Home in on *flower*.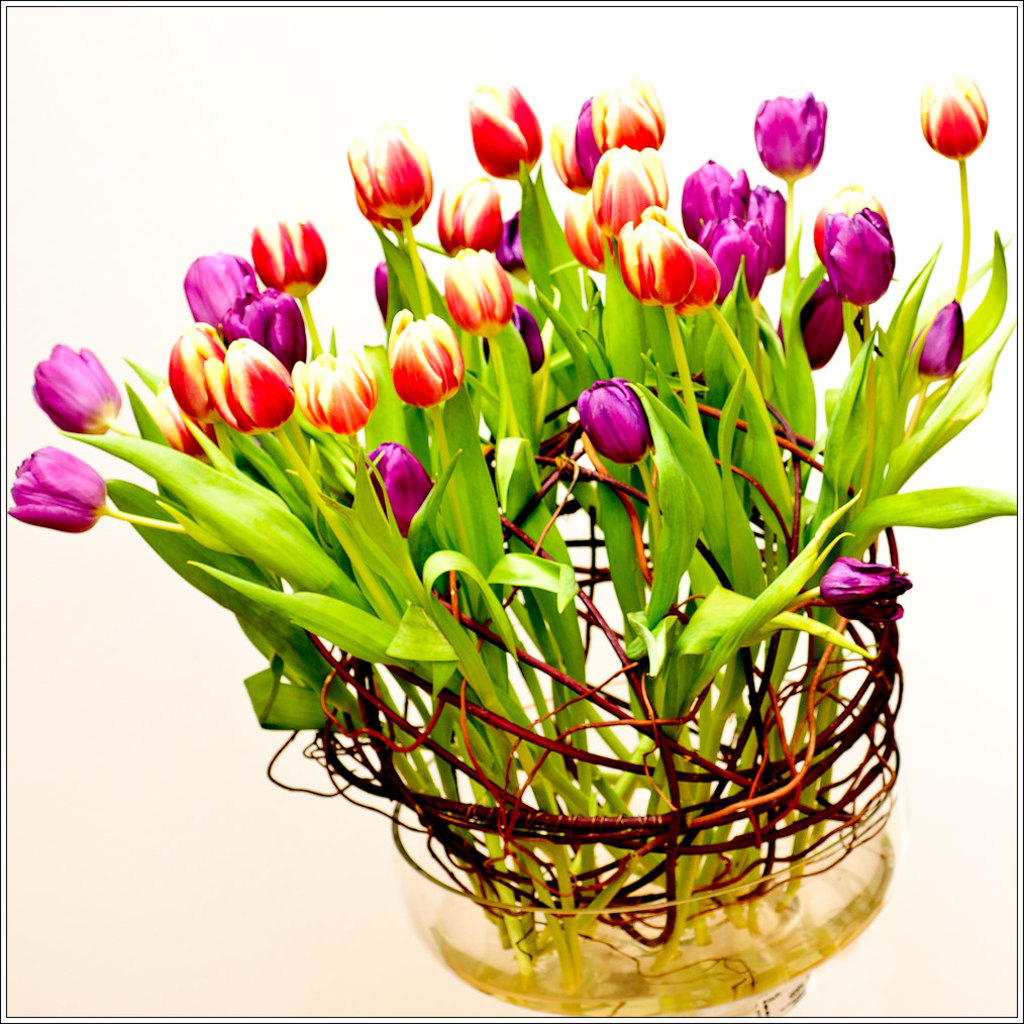
Homed in at [834,553,919,624].
